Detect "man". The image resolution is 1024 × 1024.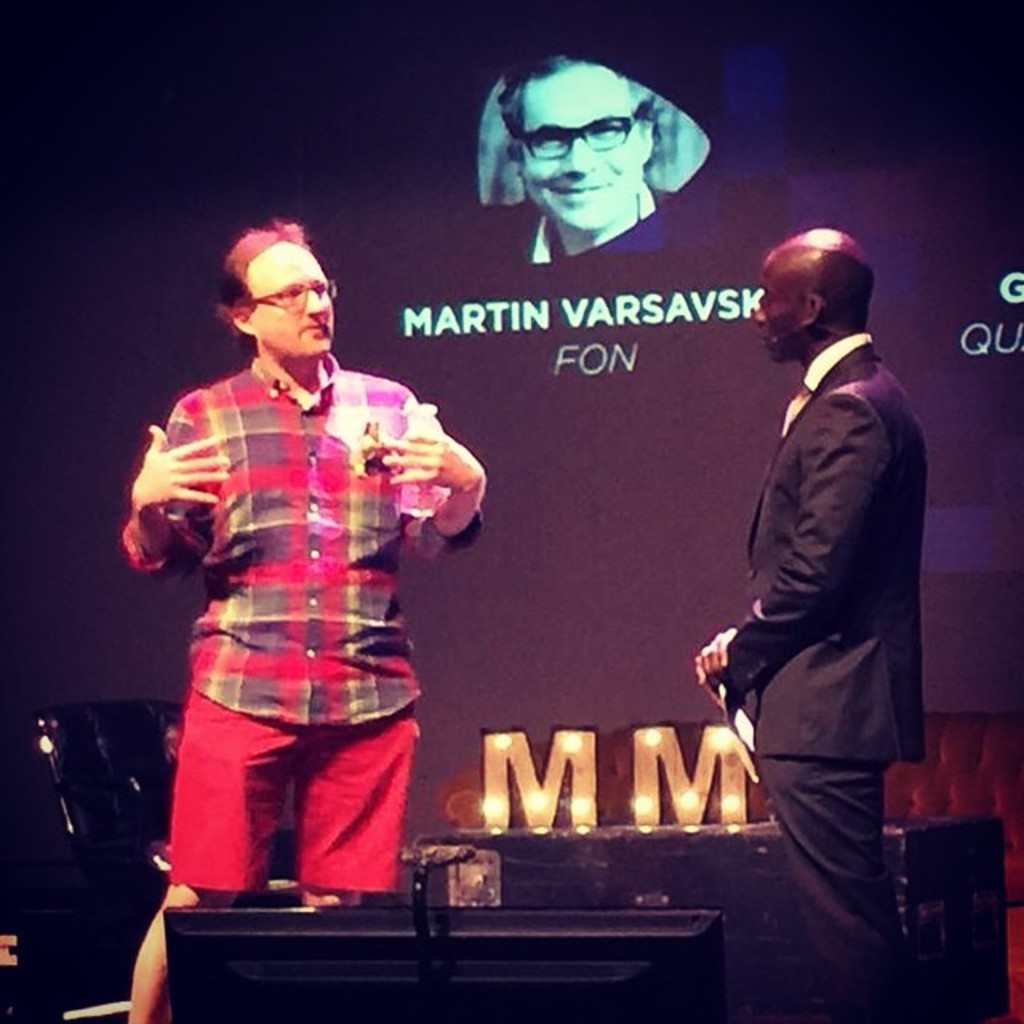
x1=478, y1=53, x2=688, y2=254.
